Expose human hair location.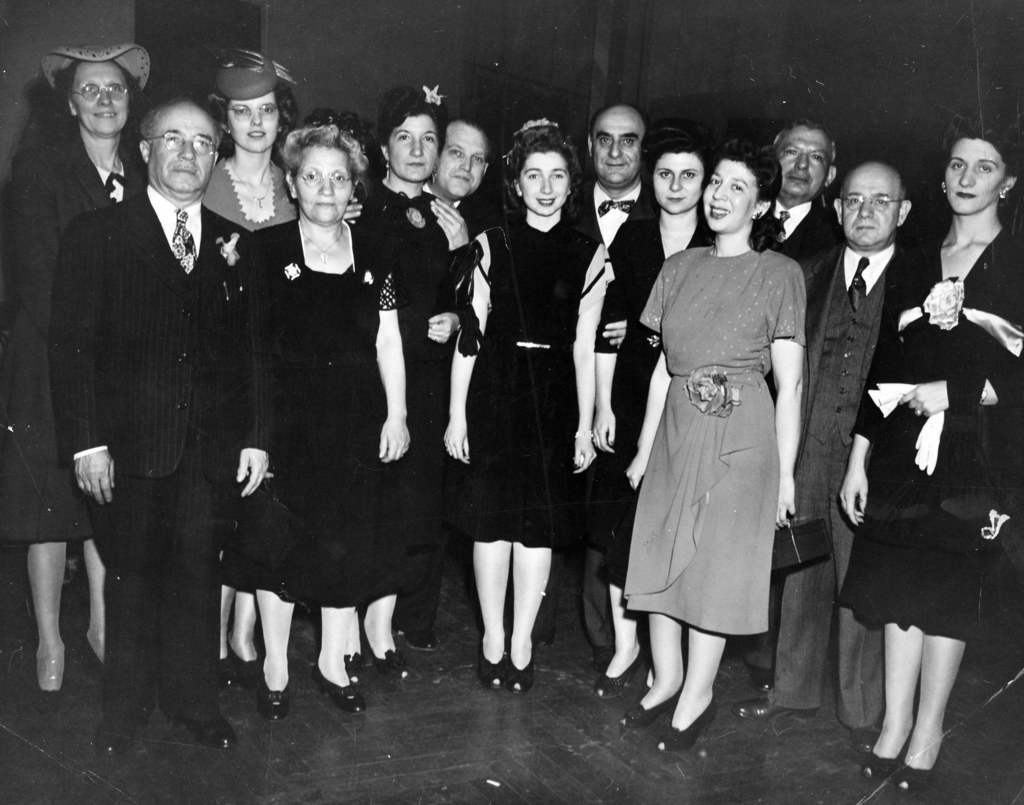
Exposed at region(207, 76, 300, 146).
